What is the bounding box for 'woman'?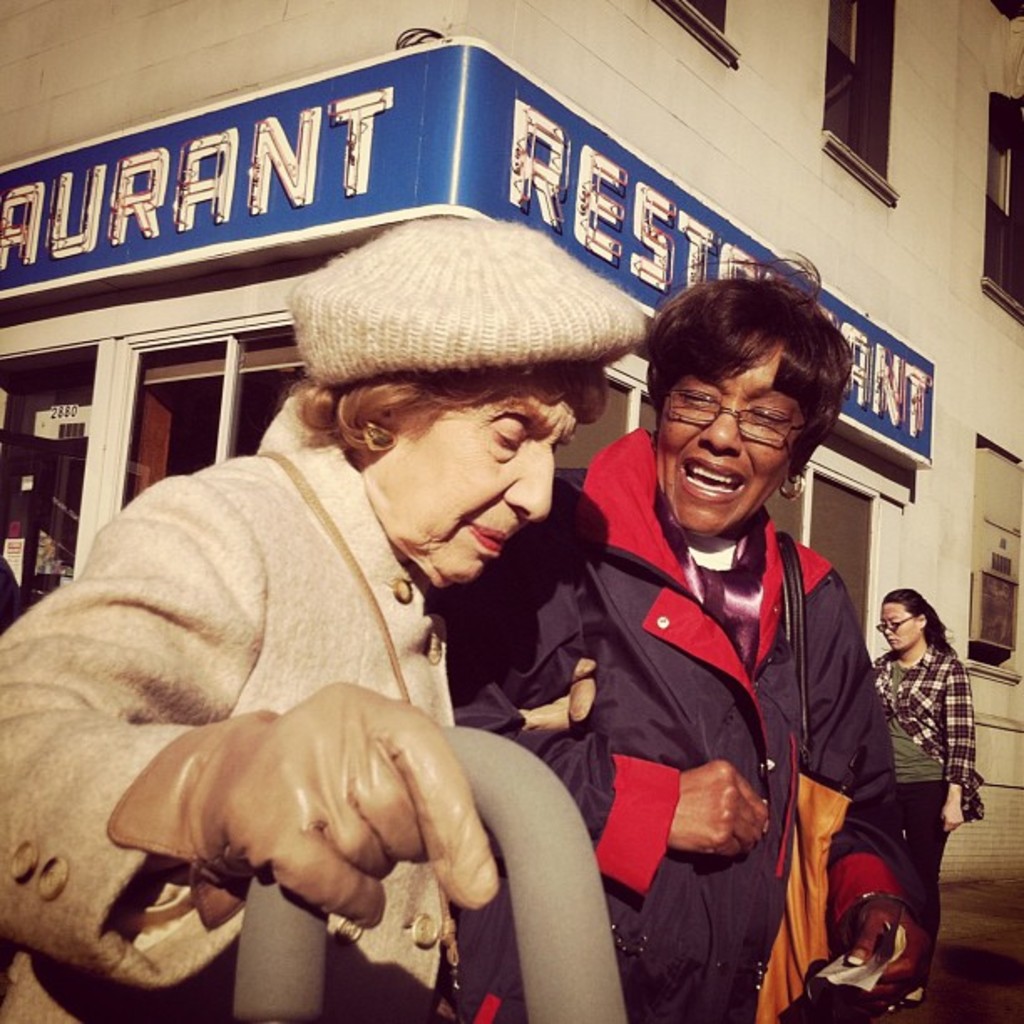
<bbox>843, 577, 1001, 952</bbox>.
